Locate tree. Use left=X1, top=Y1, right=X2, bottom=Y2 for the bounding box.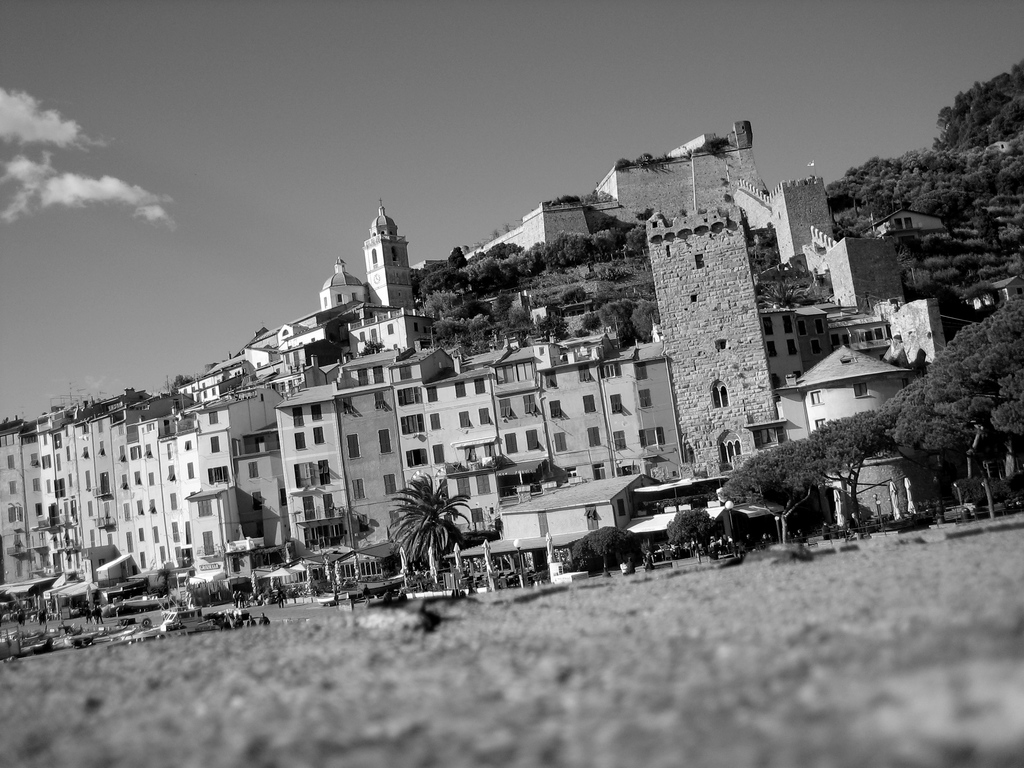
left=374, top=471, right=474, bottom=600.
